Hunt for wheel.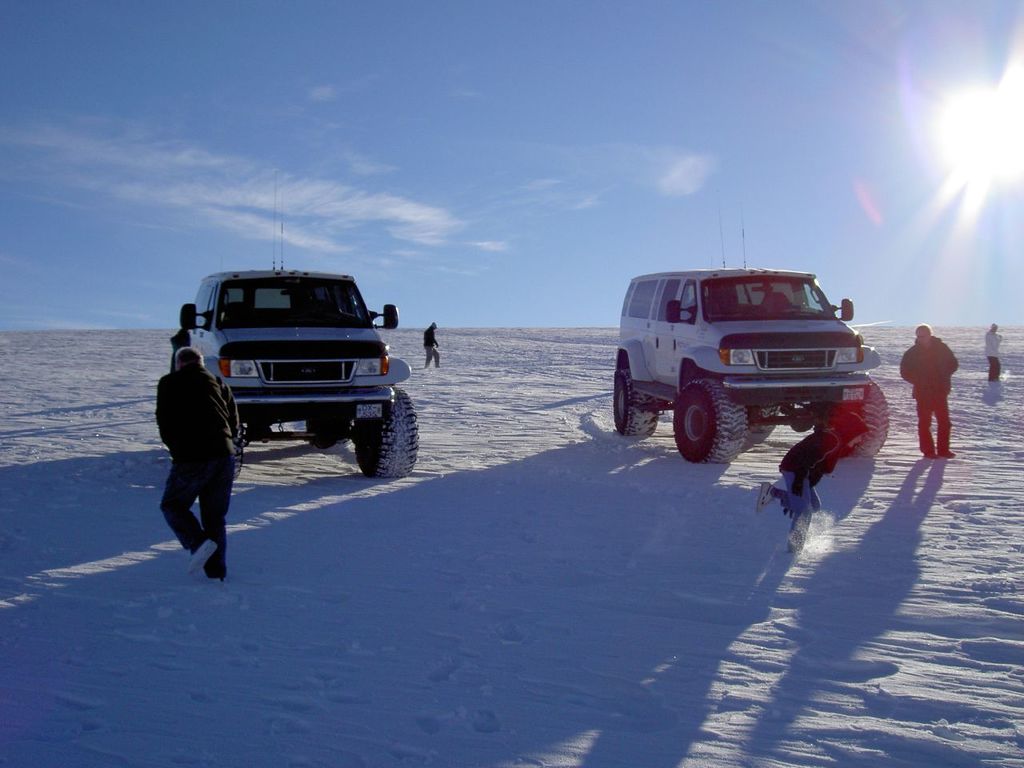
Hunted down at l=675, t=379, r=747, b=466.
